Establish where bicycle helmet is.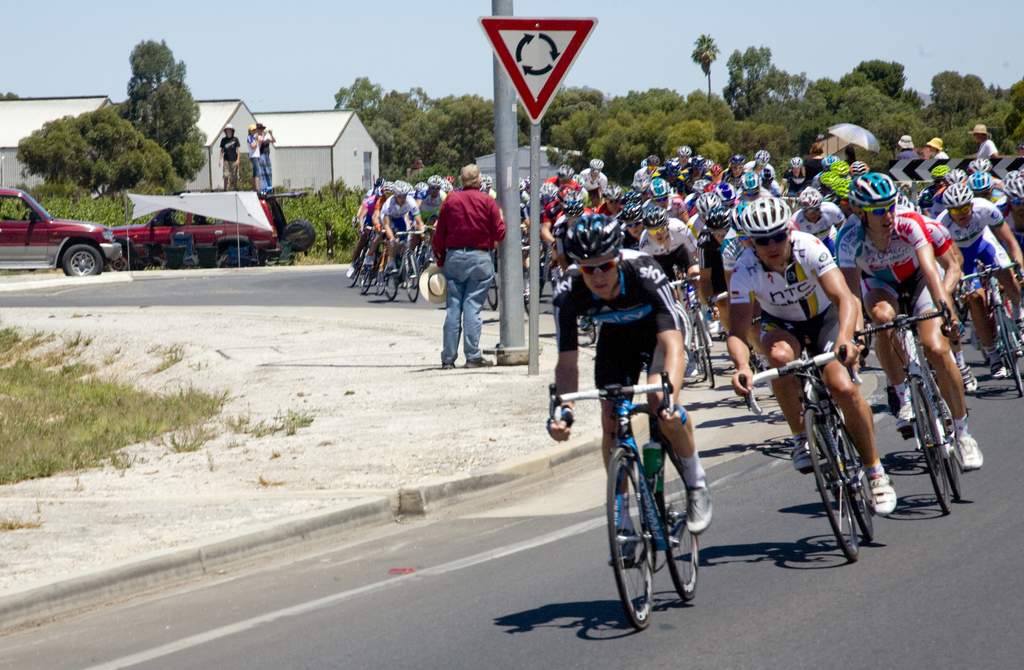
Established at locate(643, 200, 670, 230).
